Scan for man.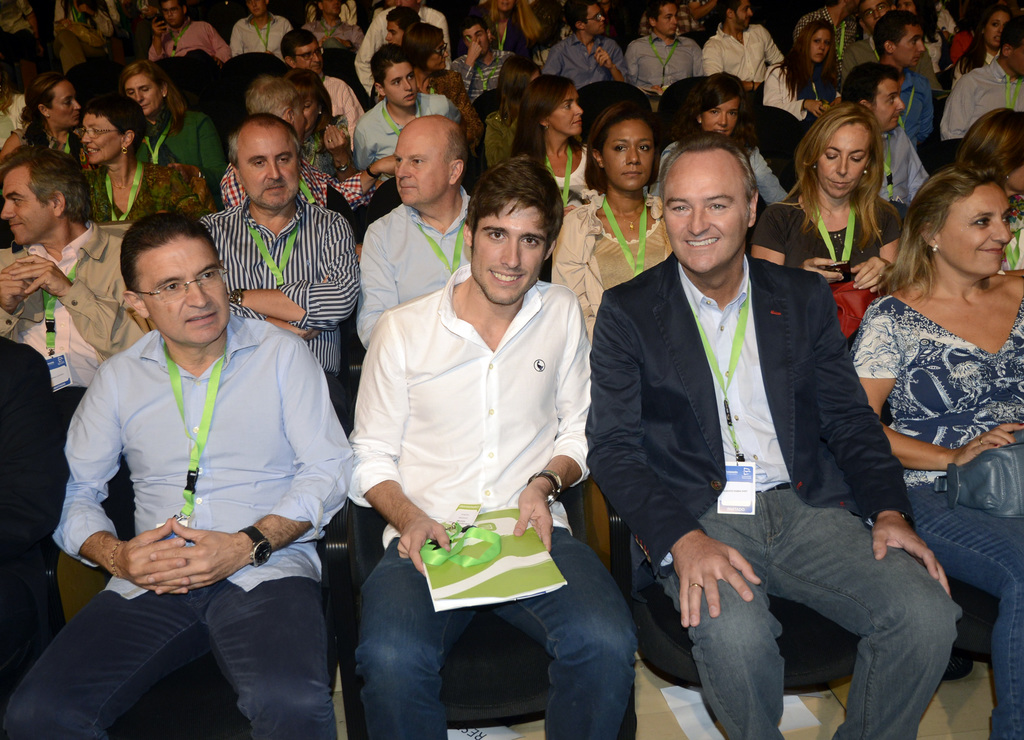
Scan result: {"x1": 0, "y1": 212, "x2": 349, "y2": 739}.
